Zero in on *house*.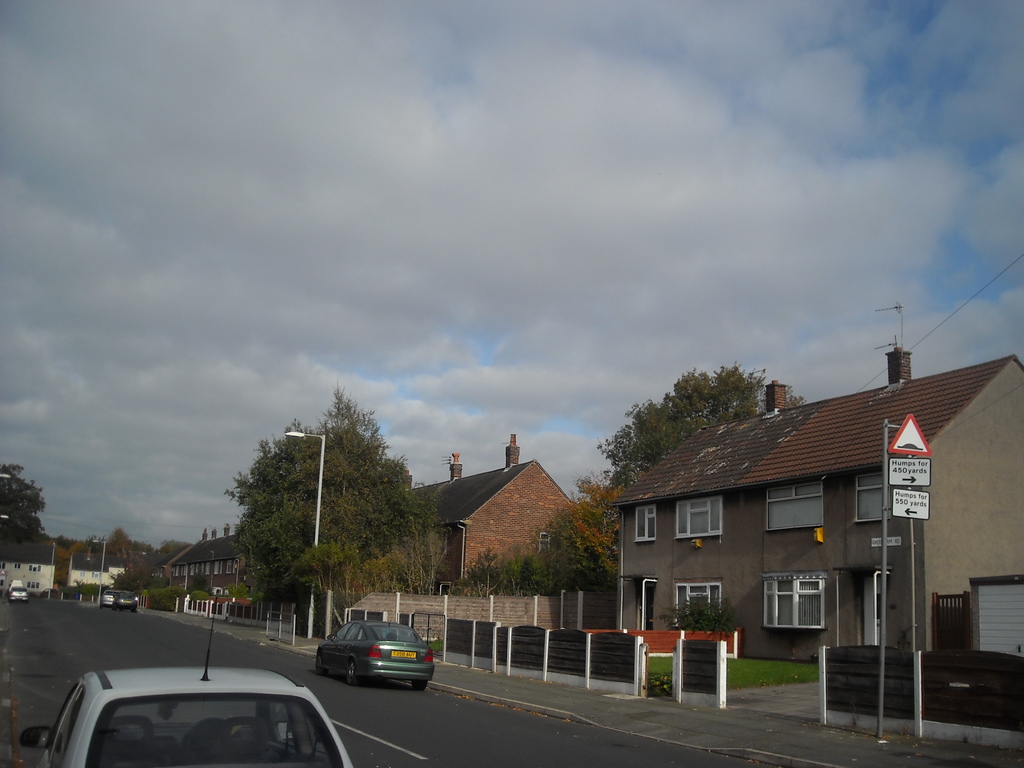
Zeroed in: rect(2, 529, 60, 598).
